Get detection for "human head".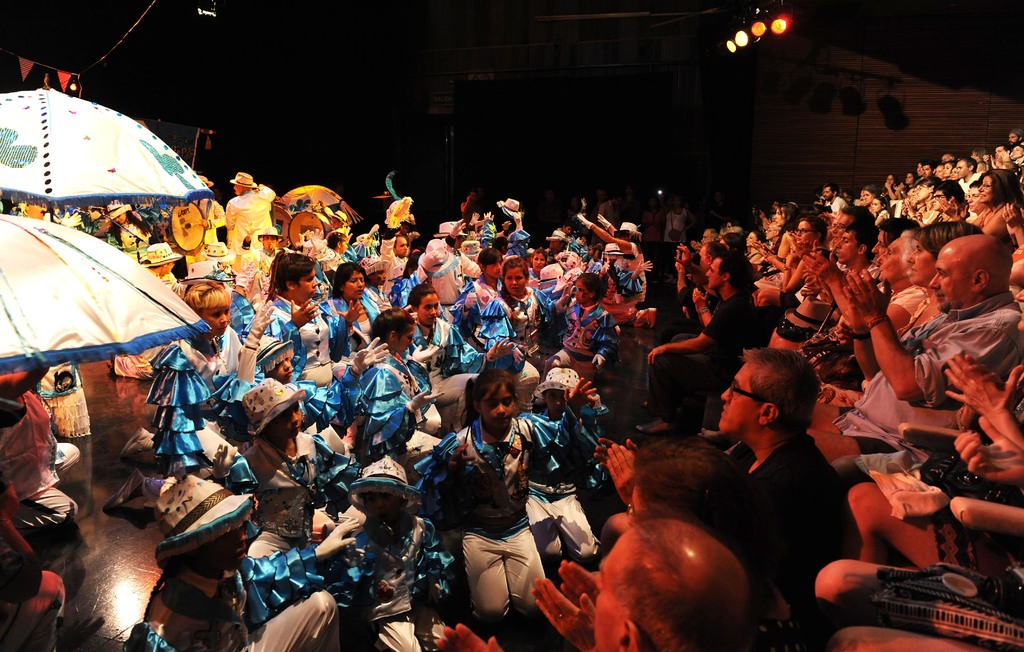
Detection: 245:377:303:441.
